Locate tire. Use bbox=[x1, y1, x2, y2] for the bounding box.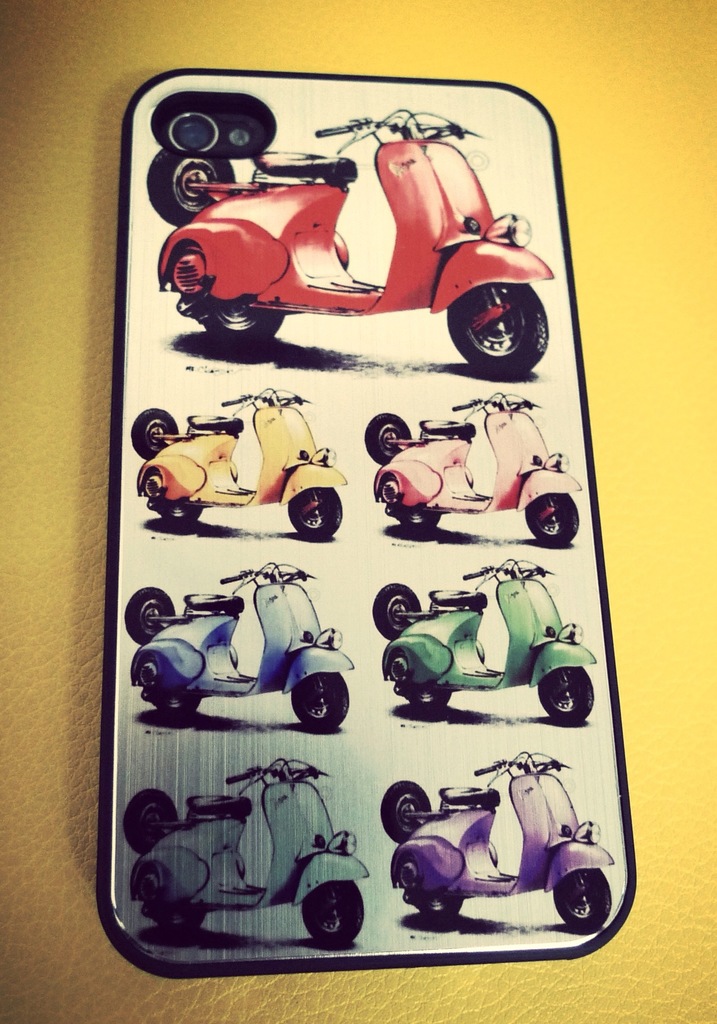
bbox=[405, 685, 451, 712].
